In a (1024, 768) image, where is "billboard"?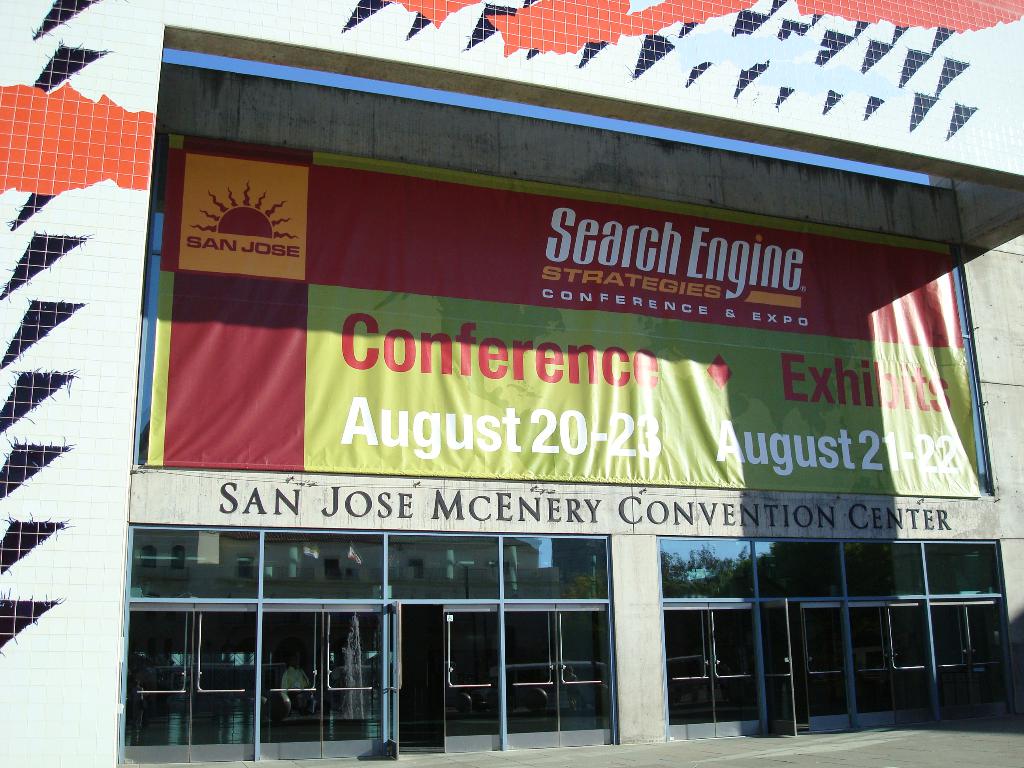
x1=158, y1=182, x2=984, y2=520.
